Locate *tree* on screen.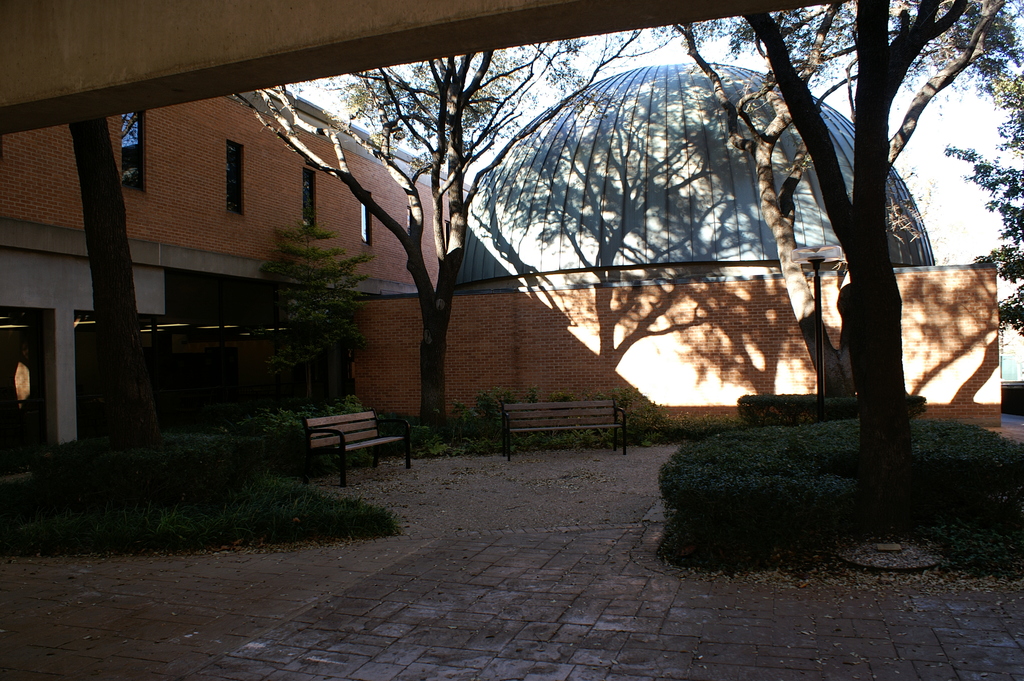
On screen at l=654, t=0, r=1023, b=424.
